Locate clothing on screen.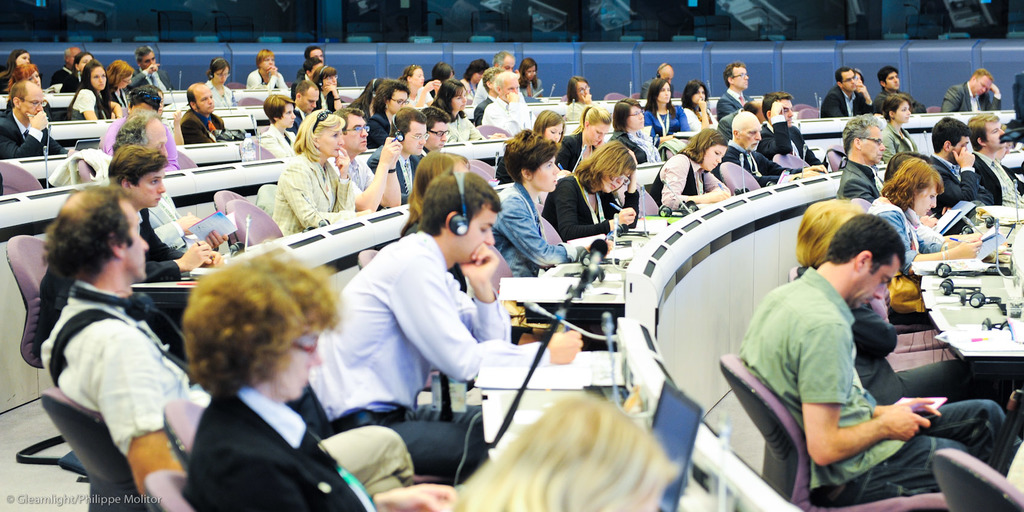
On screen at crop(474, 76, 488, 106).
